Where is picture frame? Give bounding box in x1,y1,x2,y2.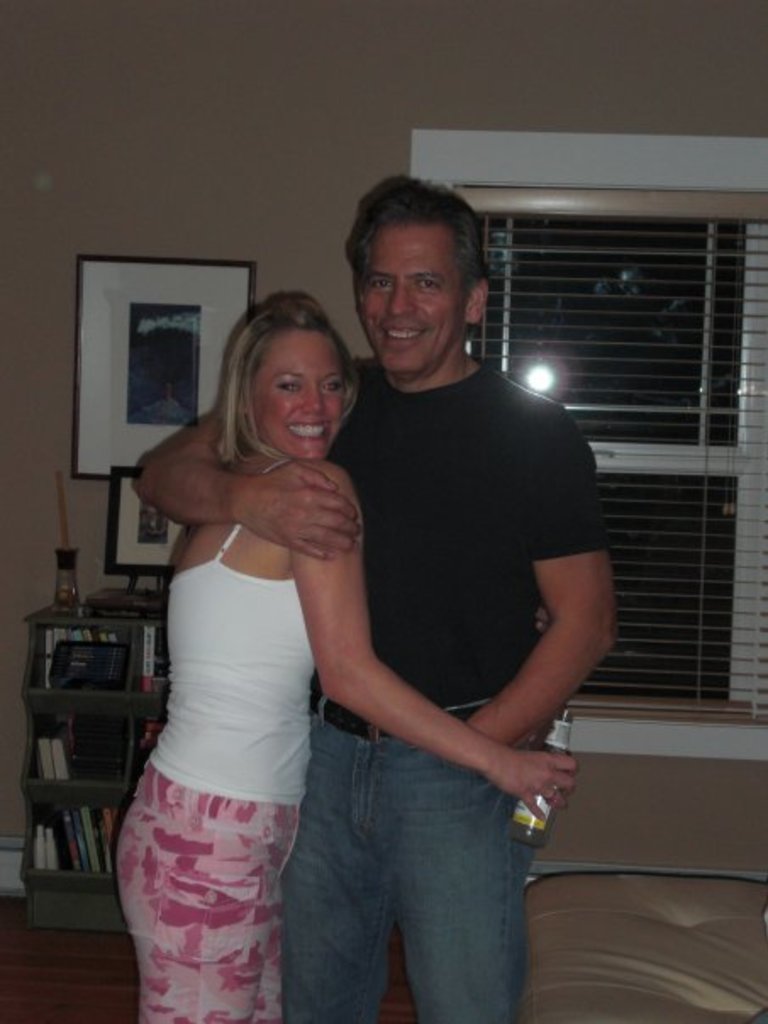
100,465,193,585.
